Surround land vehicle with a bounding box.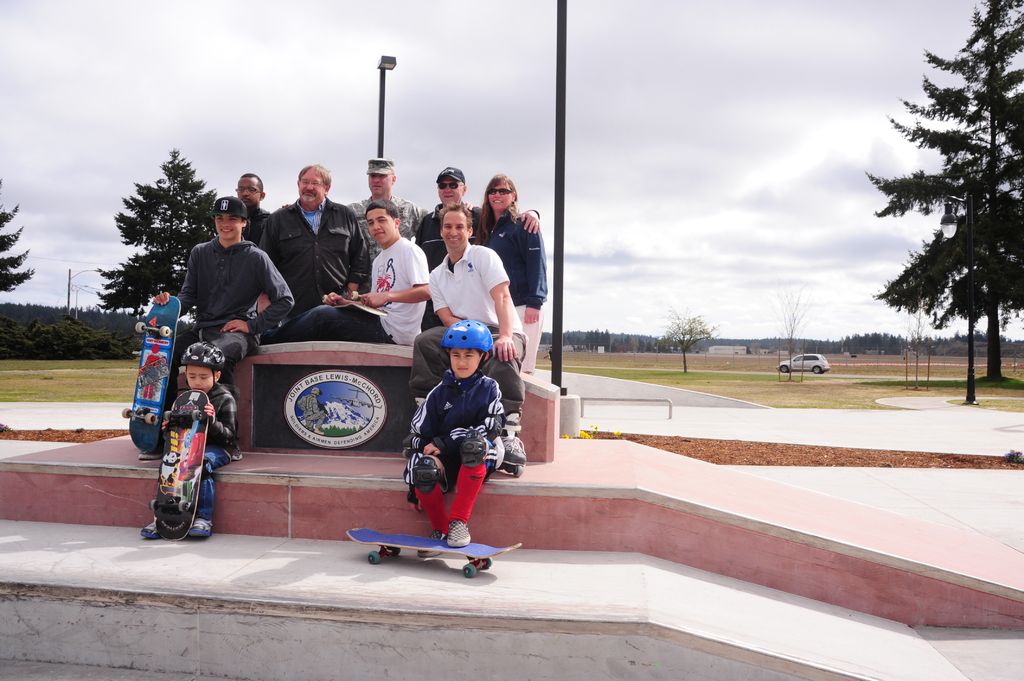
(778,352,829,373).
